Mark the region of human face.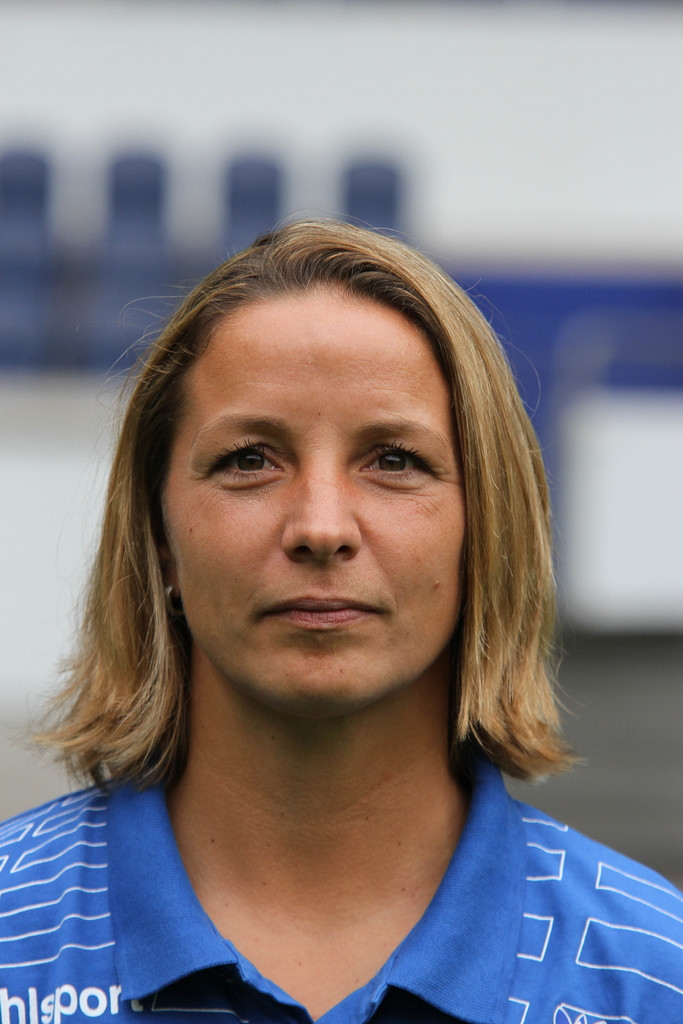
Region: (158,278,466,717).
